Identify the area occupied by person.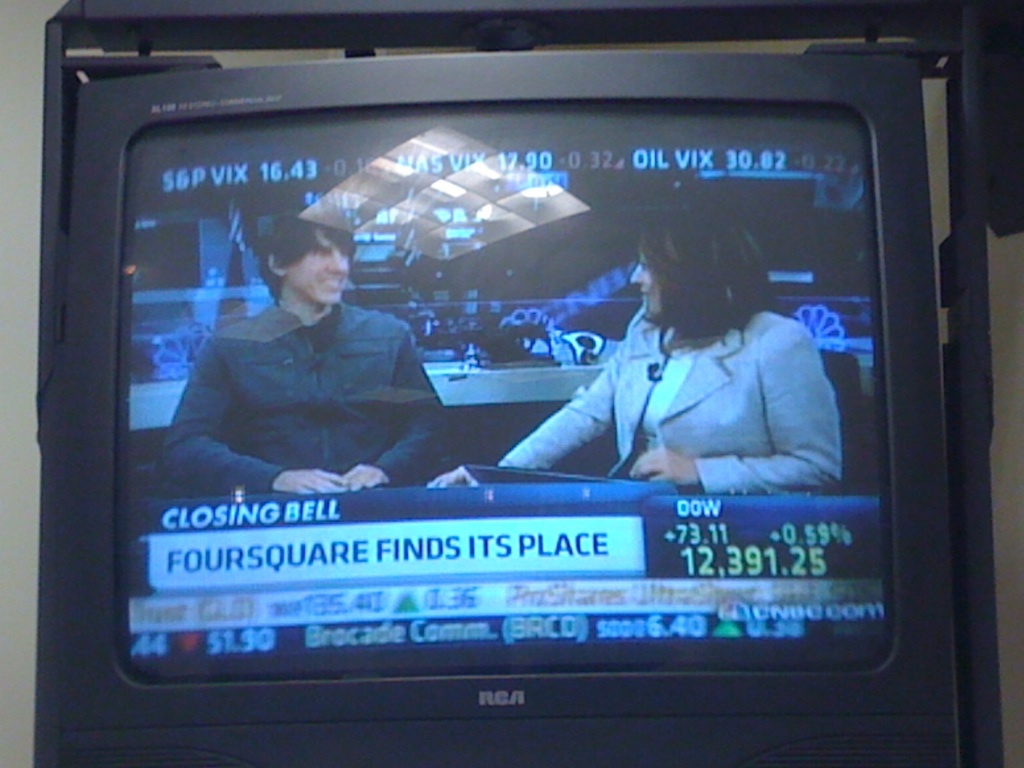
Area: crop(471, 234, 838, 549).
